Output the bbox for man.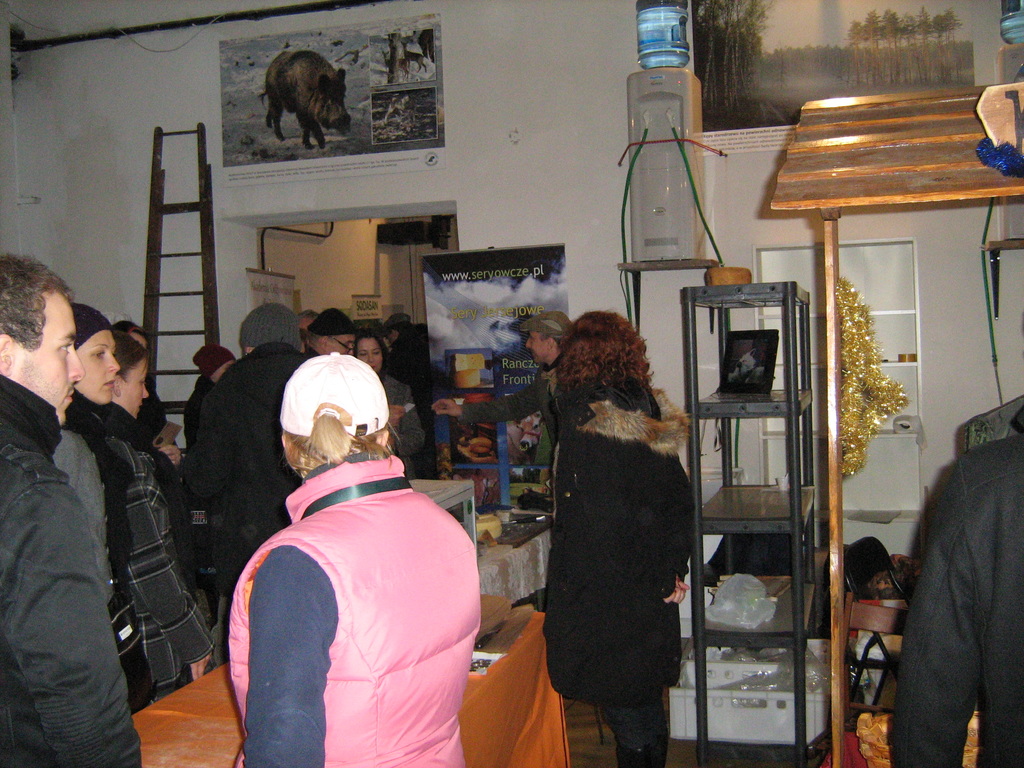
Rect(0, 248, 140, 767).
